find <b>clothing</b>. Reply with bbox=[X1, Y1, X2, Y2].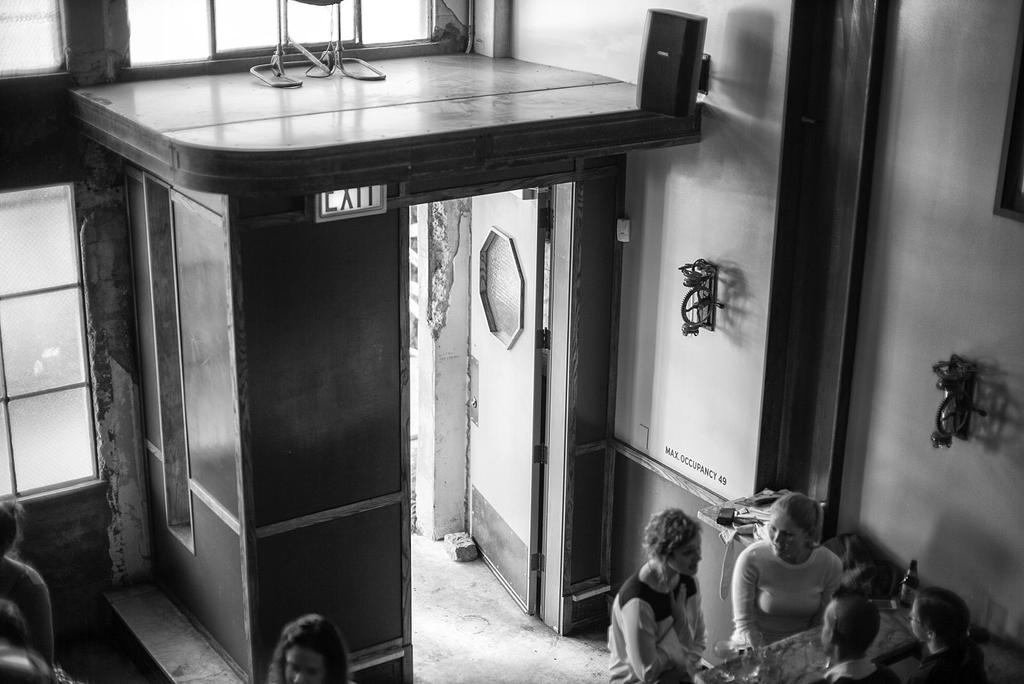
bbox=[607, 560, 713, 683].
